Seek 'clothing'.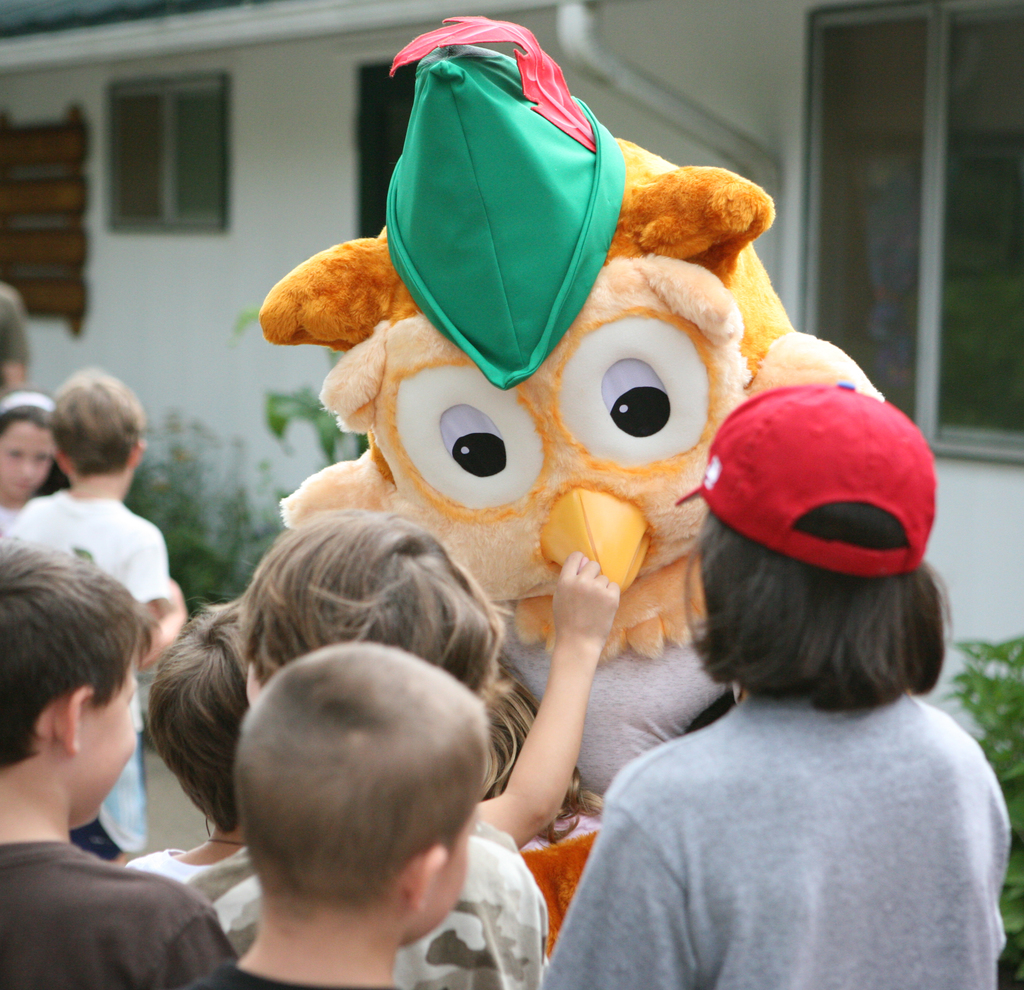
[x1=0, y1=280, x2=36, y2=379].
